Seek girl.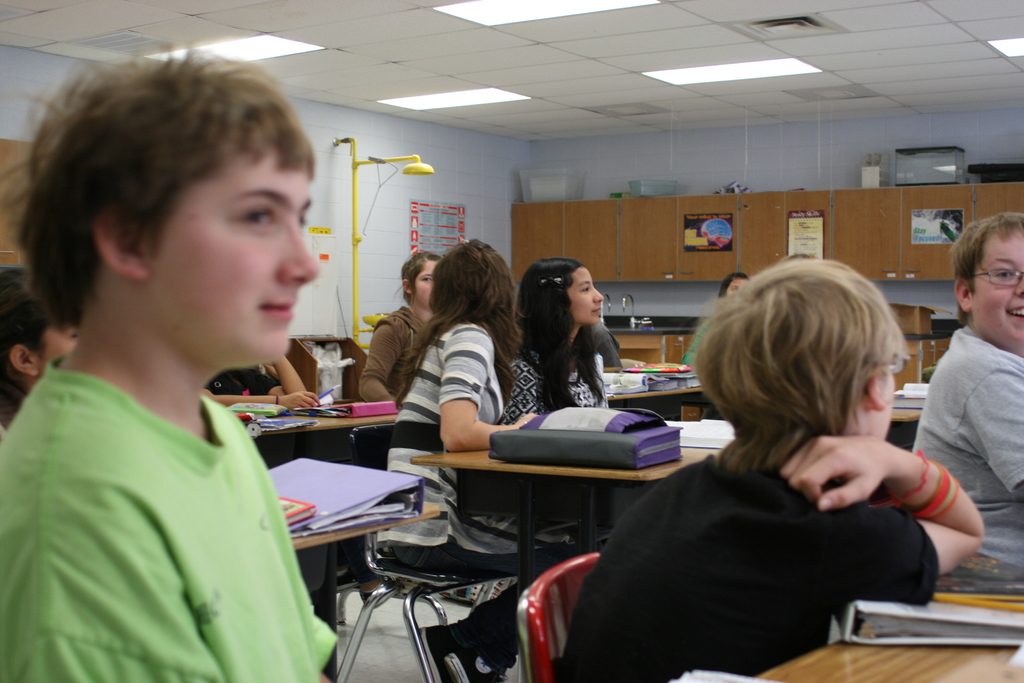
left=376, top=243, right=584, bottom=682.
